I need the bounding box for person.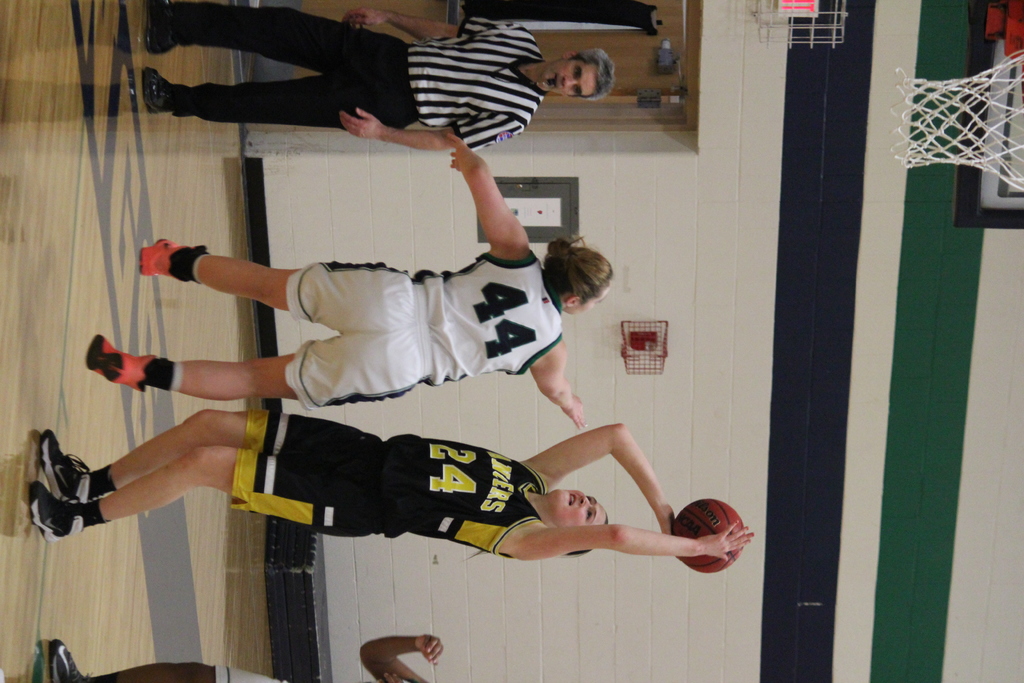
Here it is: <region>49, 633, 448, 682</region>.
